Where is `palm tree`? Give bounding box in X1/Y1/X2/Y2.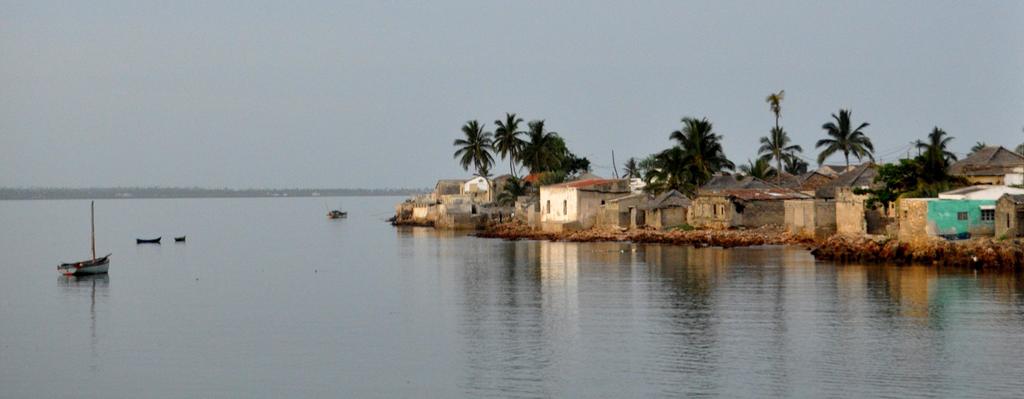
645/126/717/197.
